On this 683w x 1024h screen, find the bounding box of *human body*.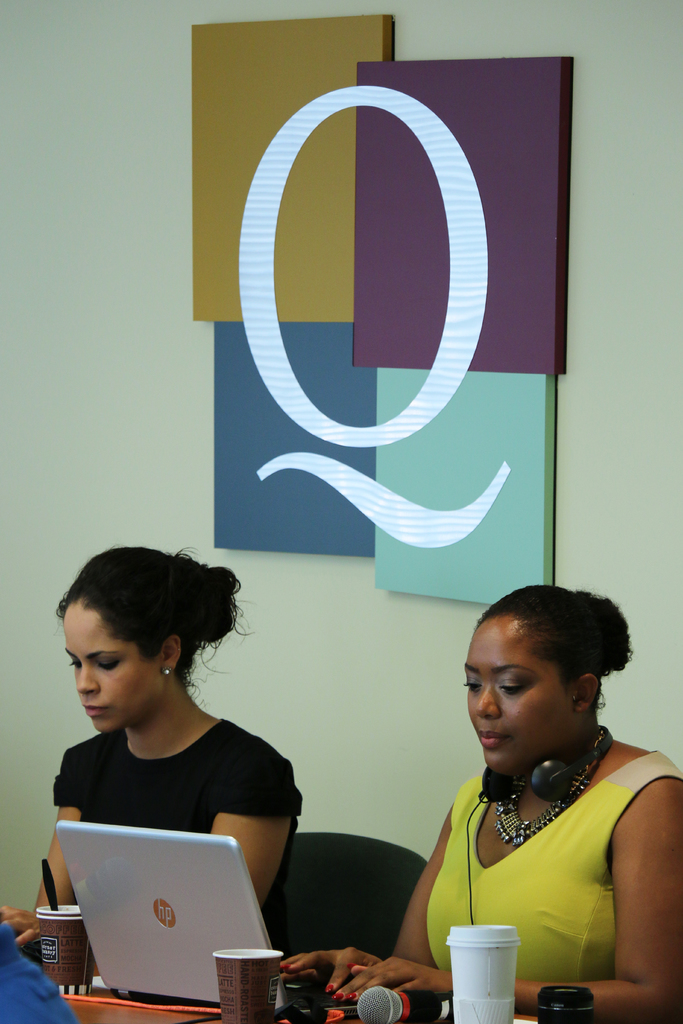
Bounding box: BBox(0, 533, 304, 996).
